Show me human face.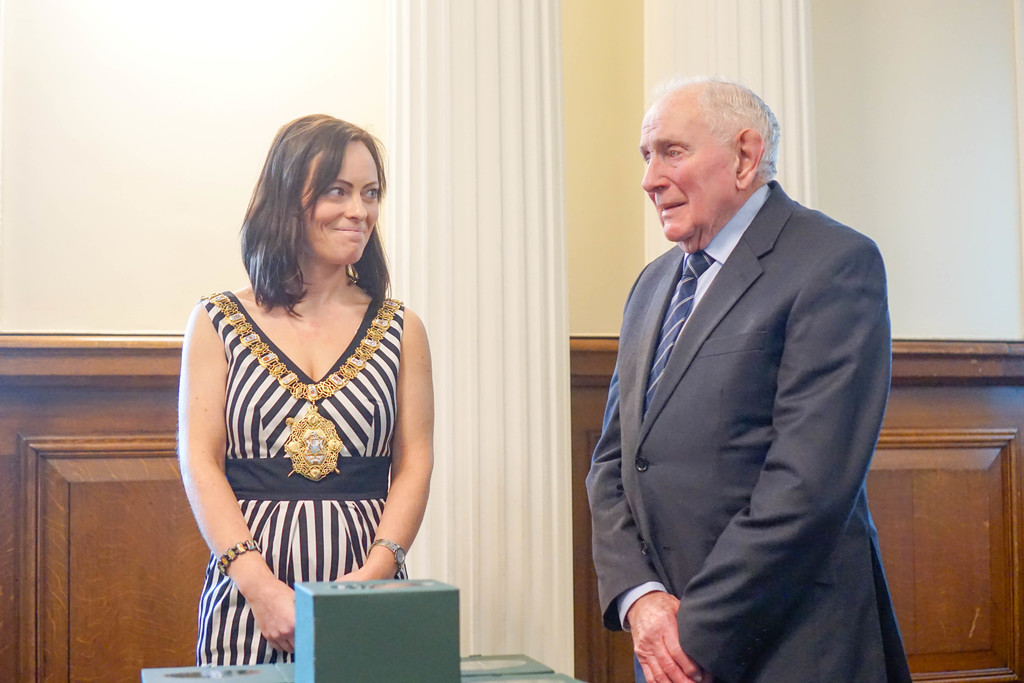
human face is here: <box>301,134,377,264</box>.
